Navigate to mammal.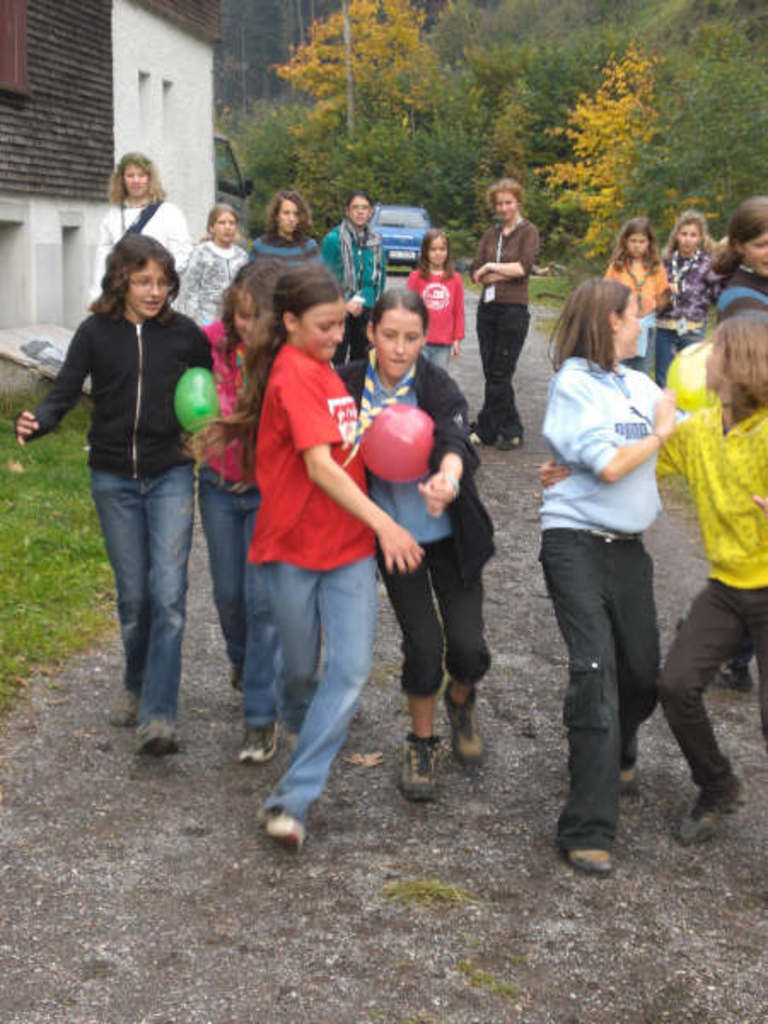
Navigation target: (543, 305, 766, 847).
